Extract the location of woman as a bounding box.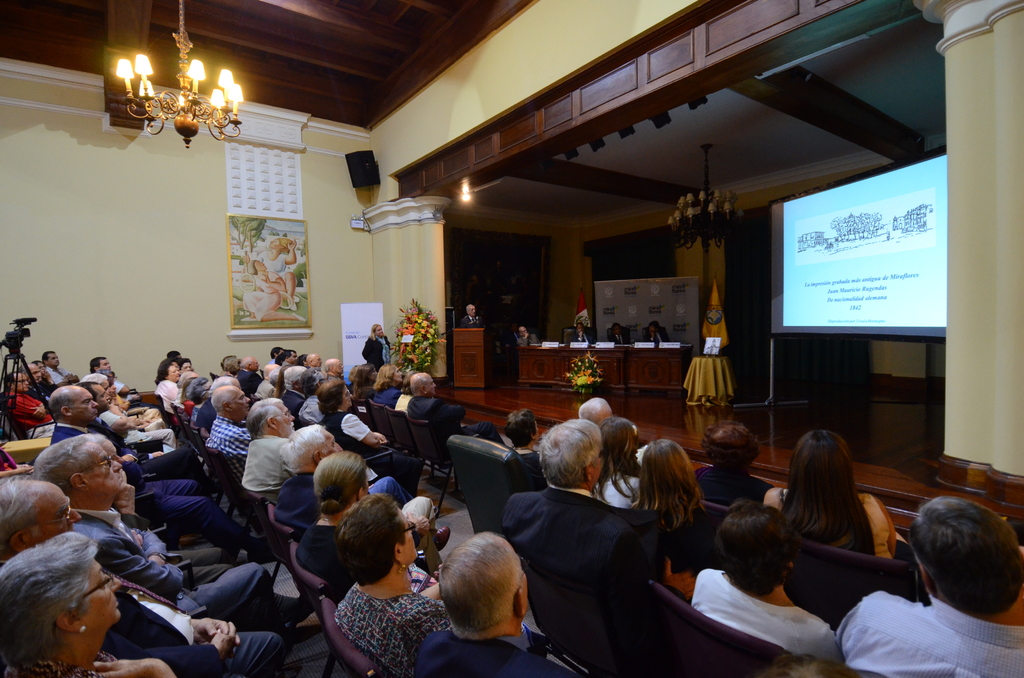
rect(31, 360, 59, 383).
